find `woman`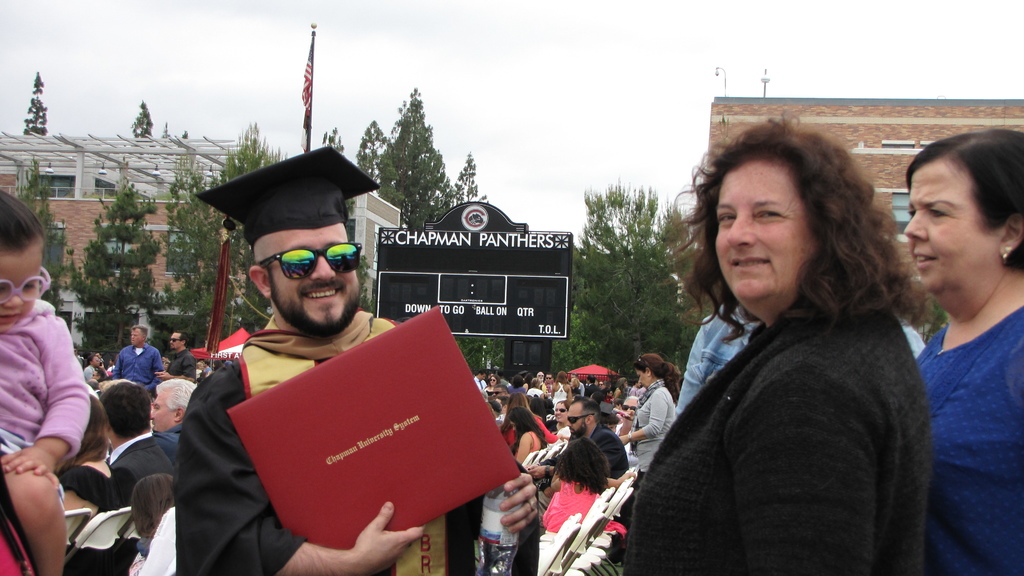
box(506, 408, 548, 466)
